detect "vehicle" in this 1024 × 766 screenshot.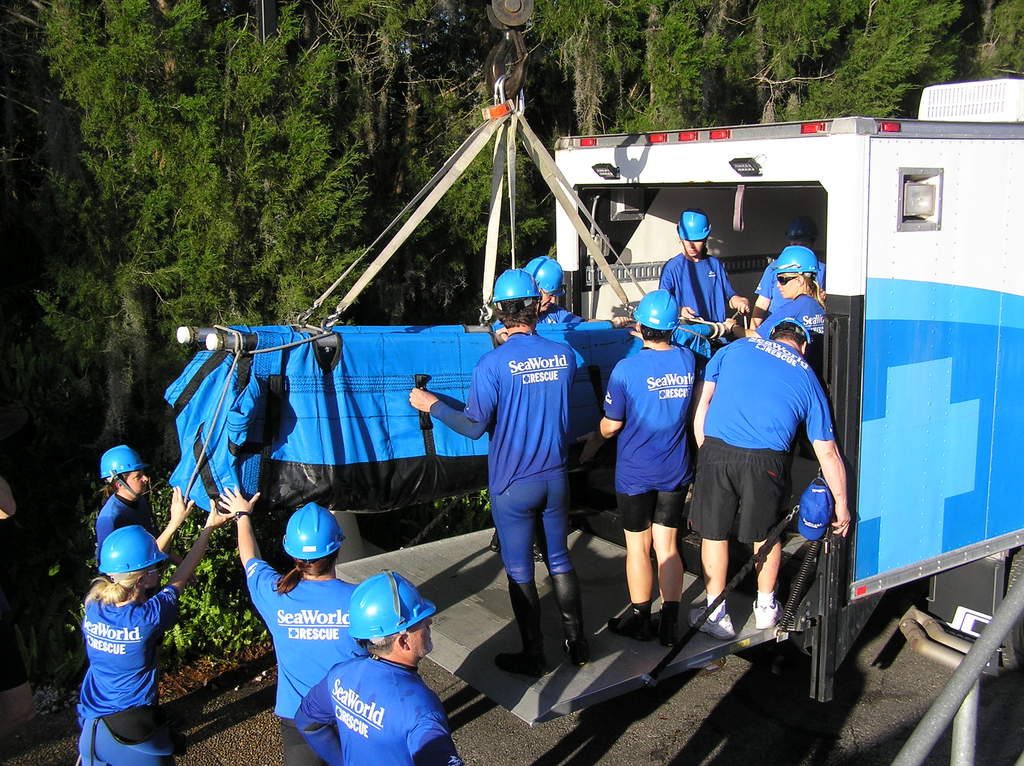
Detection: [333, 70, 1023, 677].
